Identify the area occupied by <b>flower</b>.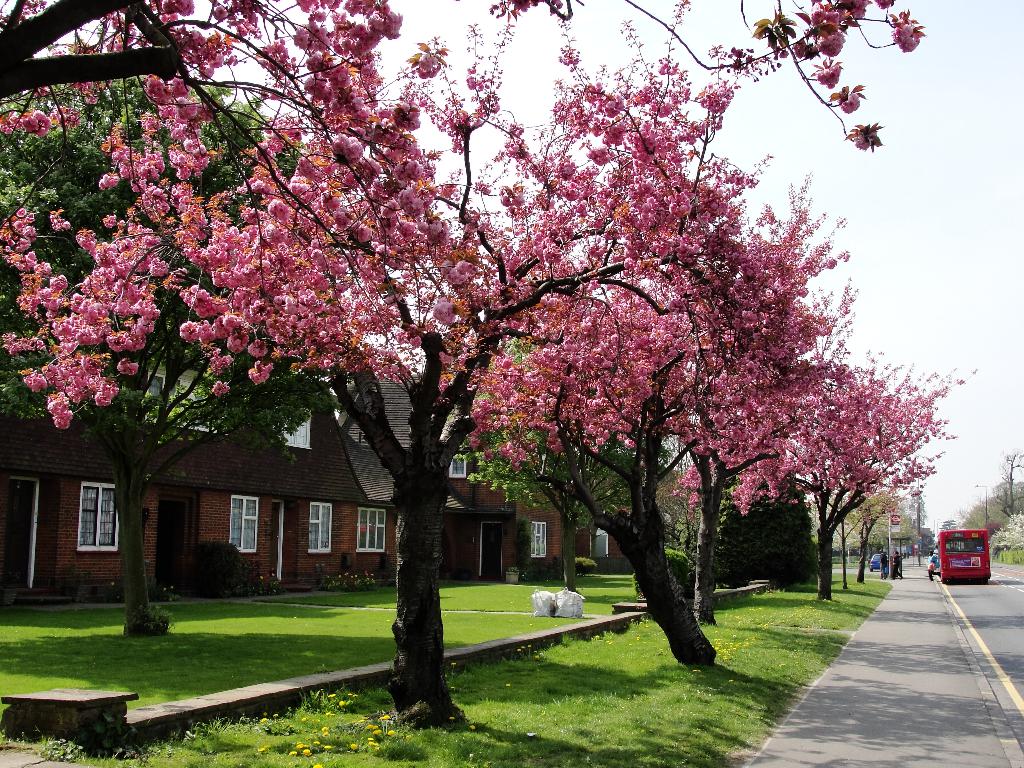
Area: (721,634,751,659).
